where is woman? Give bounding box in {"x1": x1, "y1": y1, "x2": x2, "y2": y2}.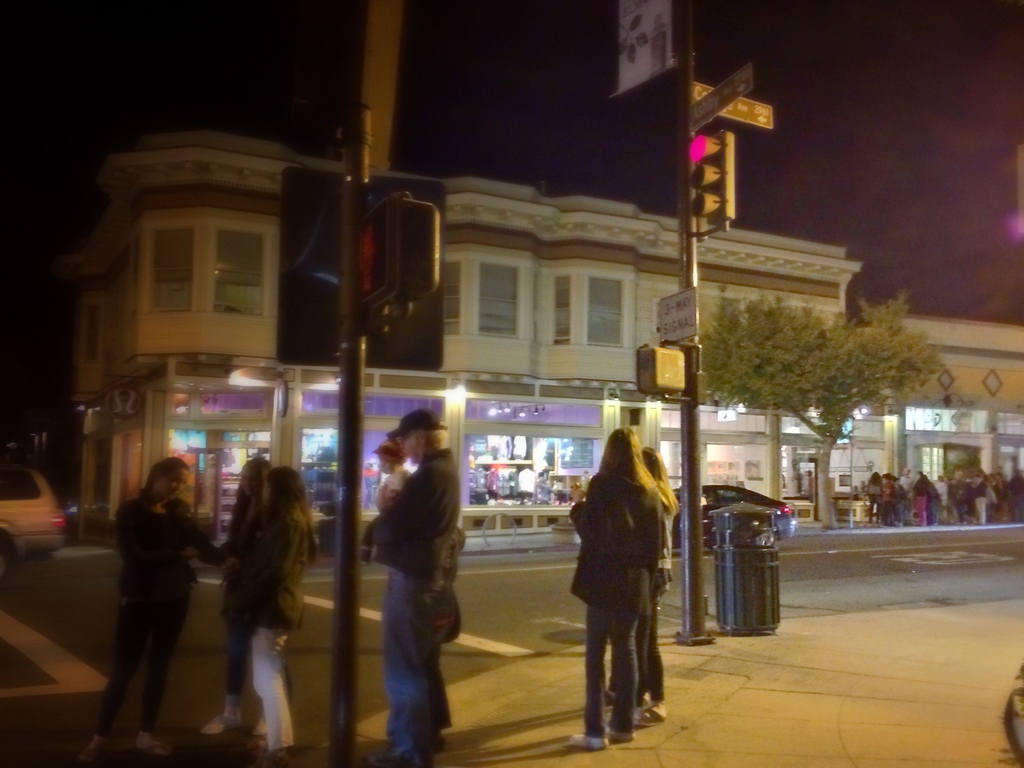
{"x1": 608, "y1": 447, "x2": 670, "y2": 728}.
